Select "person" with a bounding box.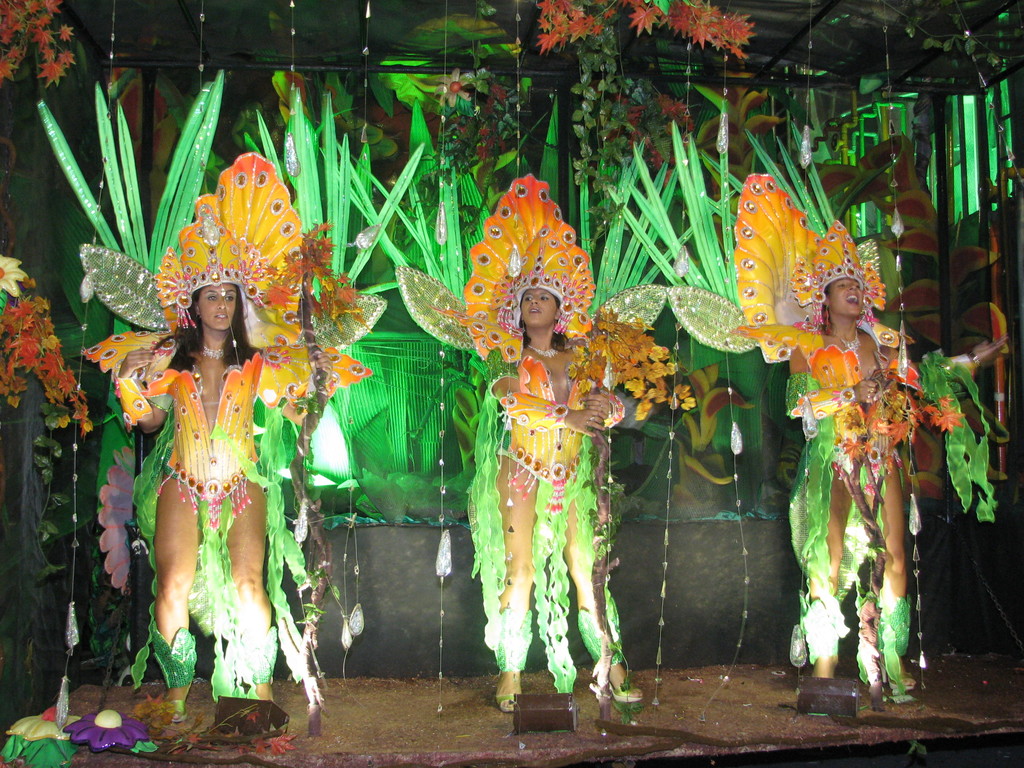
[111,259,341,738].
